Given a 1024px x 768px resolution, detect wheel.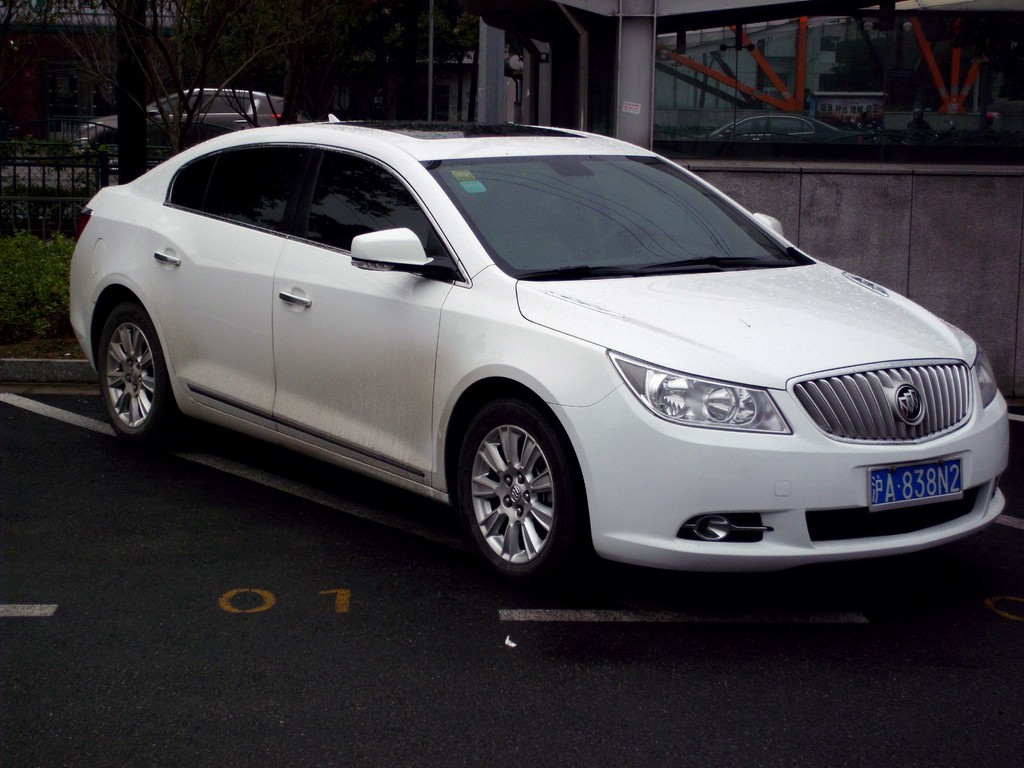
BBox(85, 280, 175, 452).
